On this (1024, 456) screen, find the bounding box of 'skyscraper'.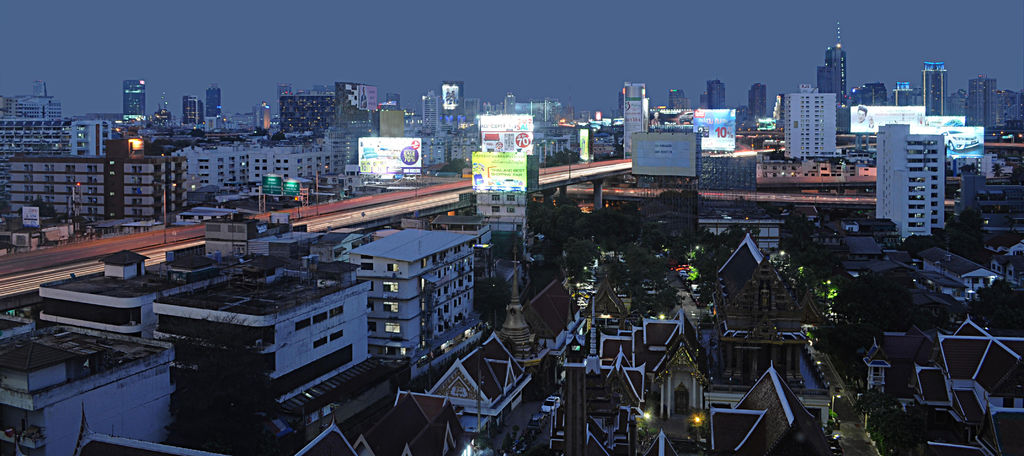
Bounding box: BBox(785, 83, 834, 160).
